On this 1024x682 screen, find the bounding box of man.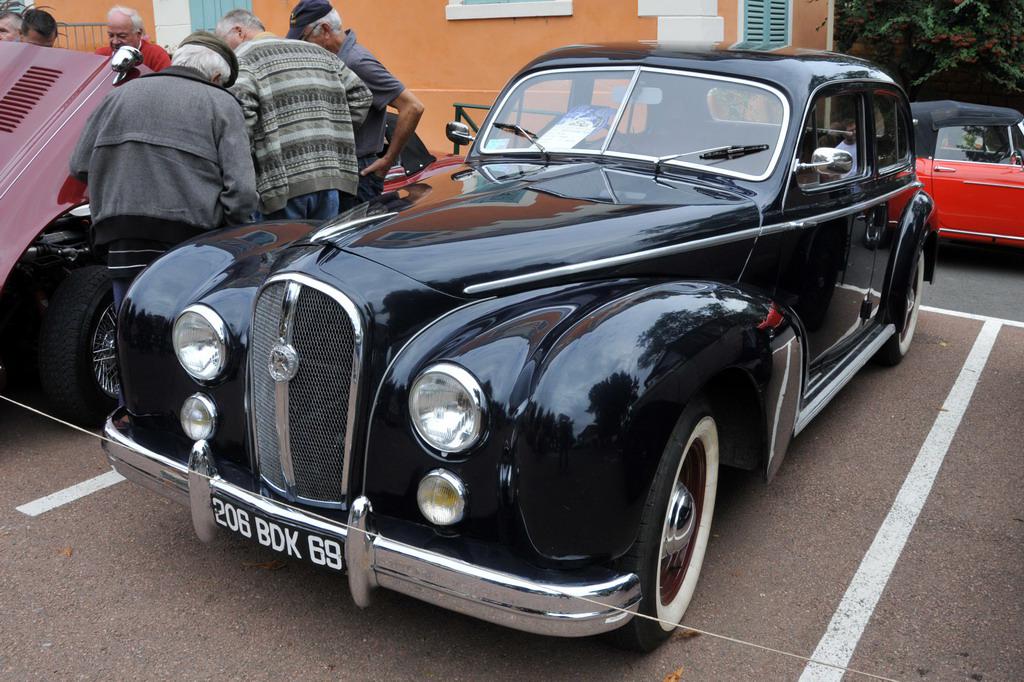
Bounding box: (x1=281, y1=0, x2=425, y2=214).
